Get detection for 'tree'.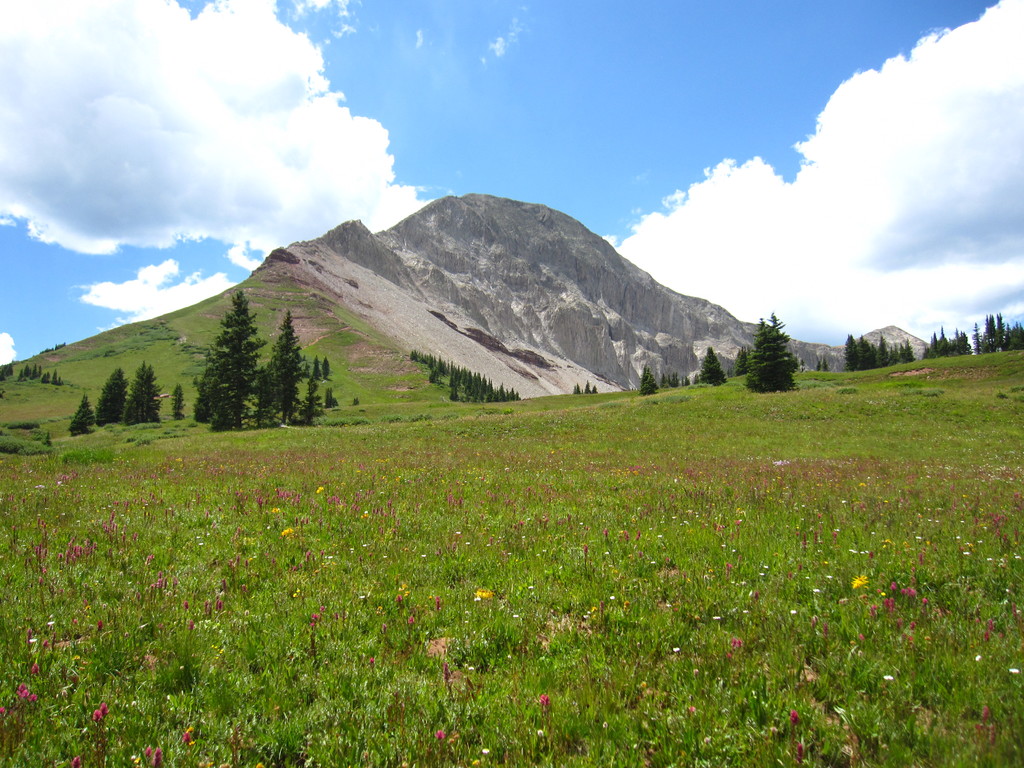
Detection: x1=196, y1=289, x2=265, y2=424.
